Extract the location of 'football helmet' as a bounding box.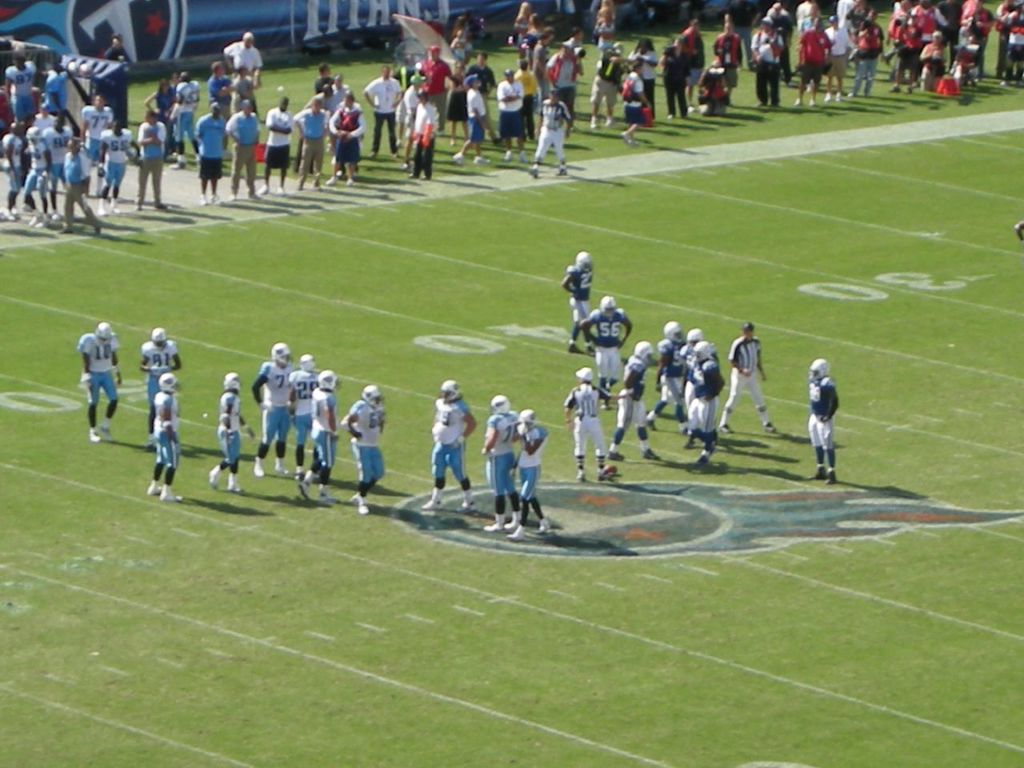
99:324:118:350.
